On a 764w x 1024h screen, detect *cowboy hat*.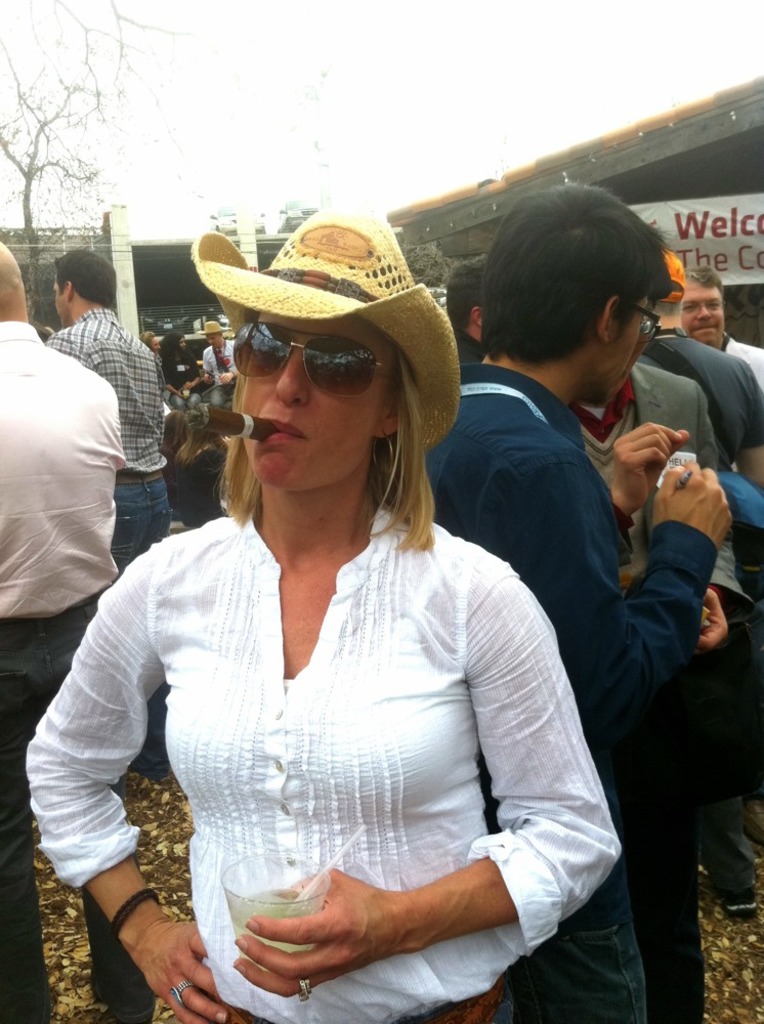
l=192, t=213, r=466, b=462.
